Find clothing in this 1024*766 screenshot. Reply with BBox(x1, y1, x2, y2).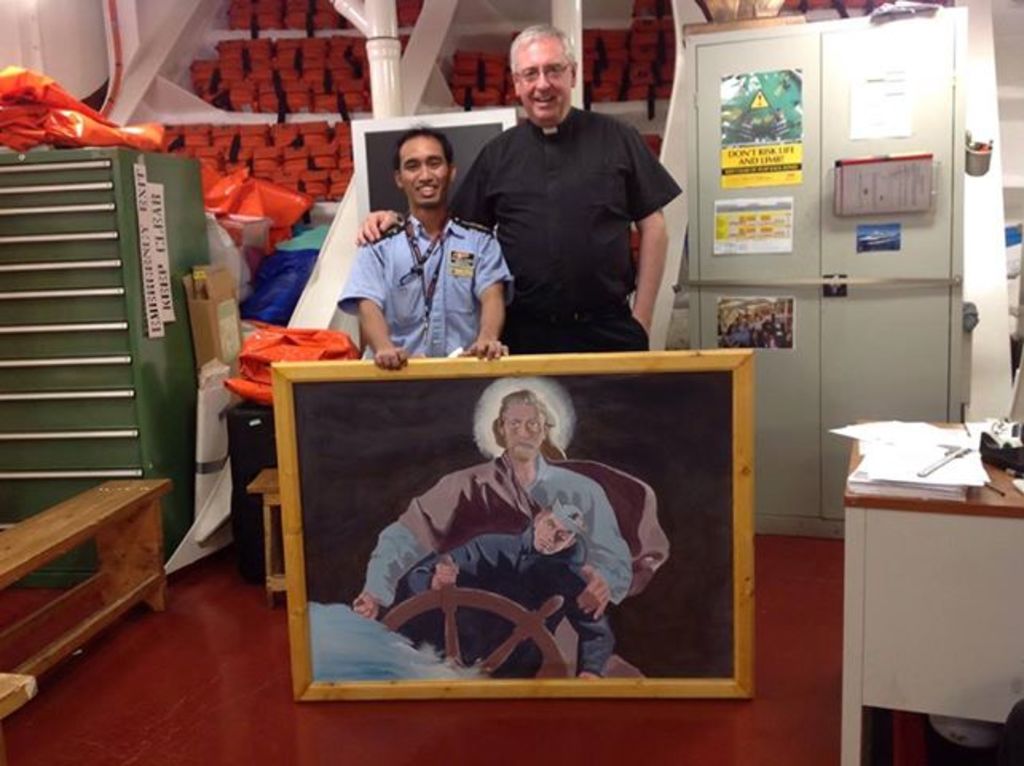
BBox(340, 211, 523, 356).
